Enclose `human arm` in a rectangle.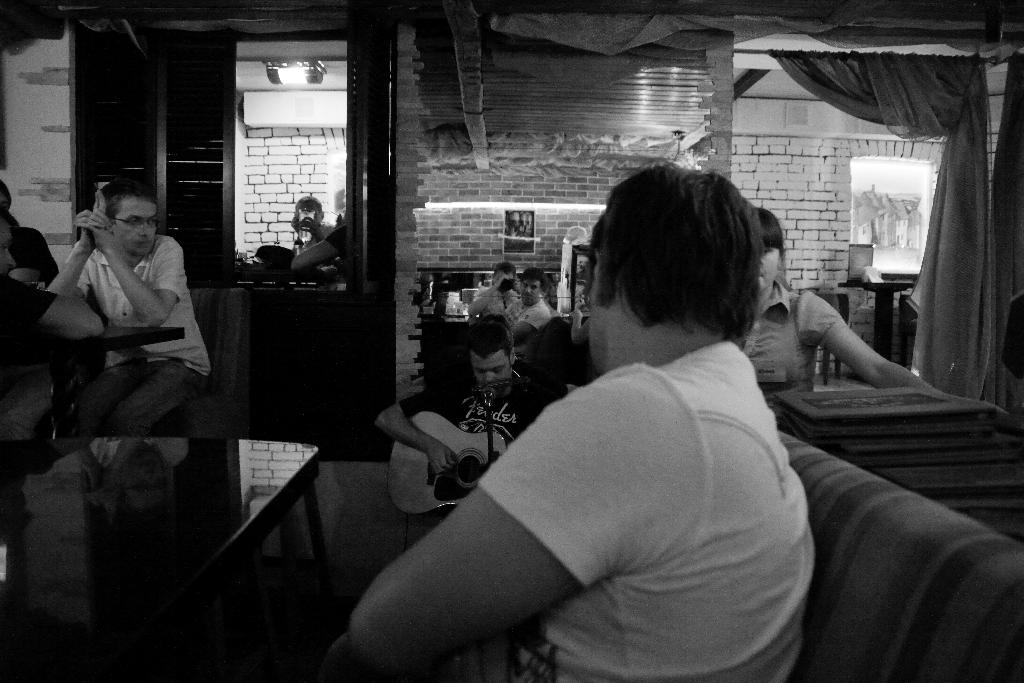
rect(85, 220, 180, 328).
